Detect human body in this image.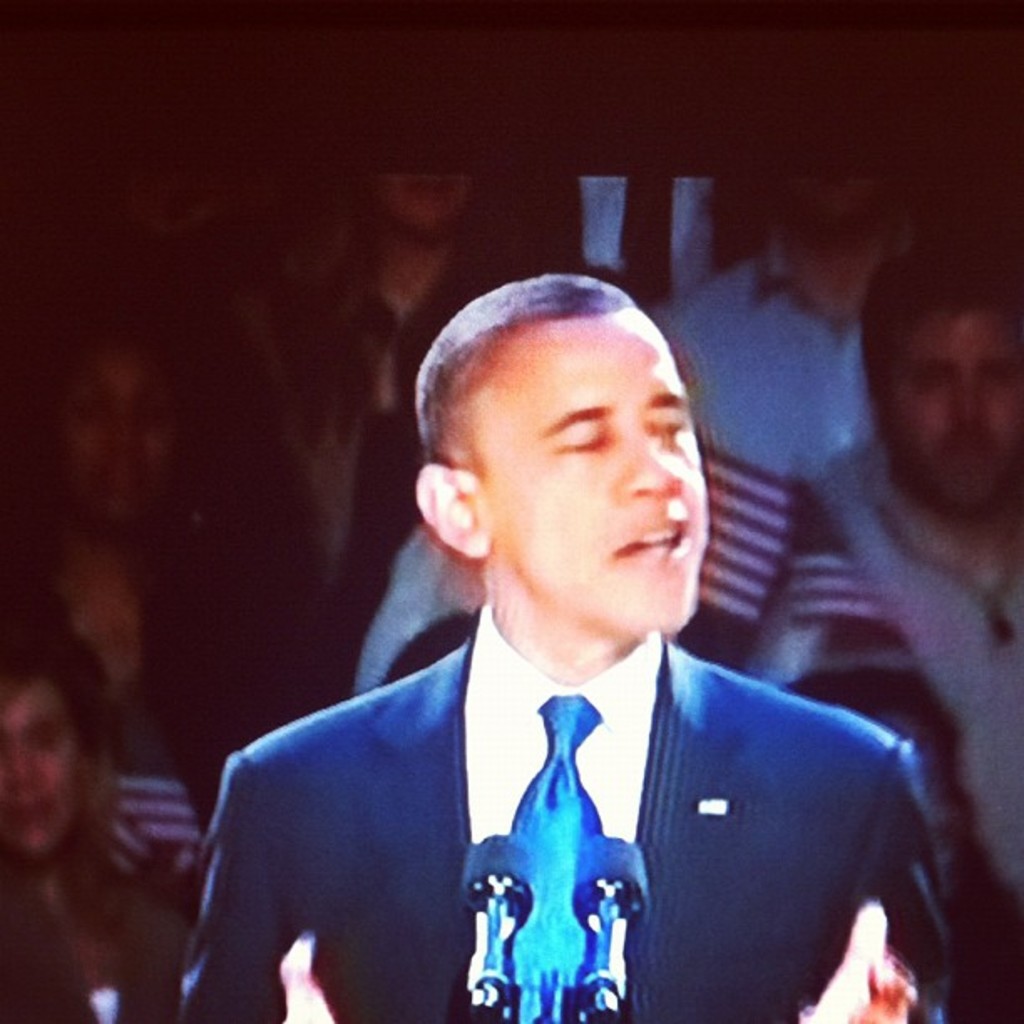
Detection: x1=0, y1=853, x2=194, y2=1022.
